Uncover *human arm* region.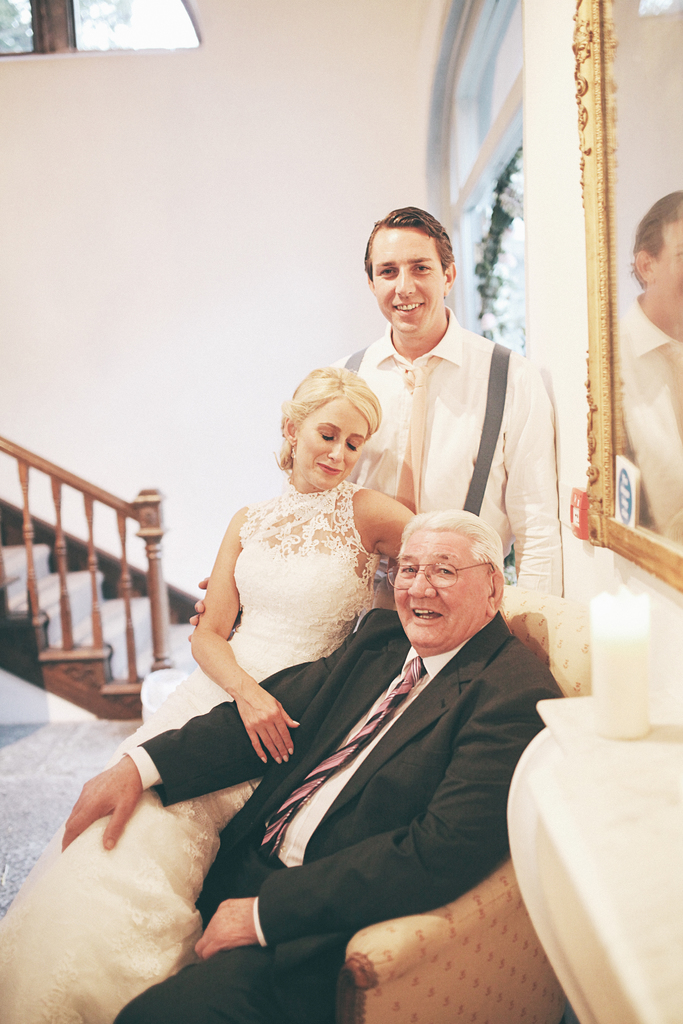
Uncovered: (496,350,561,593).
